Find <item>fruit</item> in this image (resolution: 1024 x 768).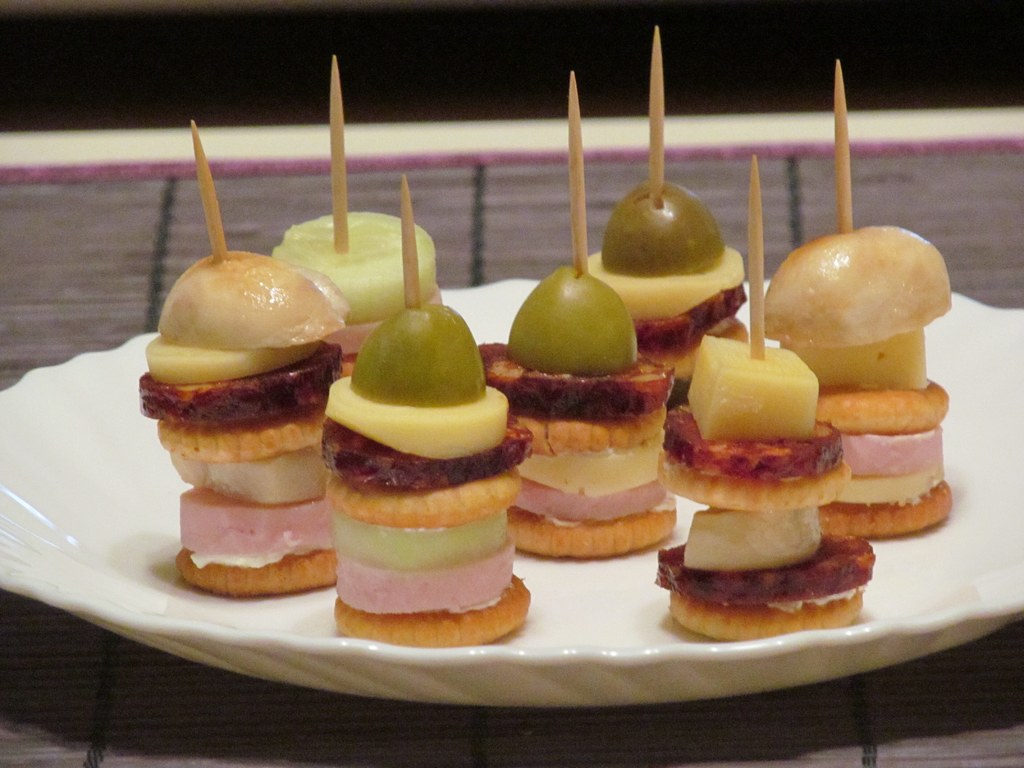
{"left": 136, "top": 243, "right": 365, "bottom": 596}.
